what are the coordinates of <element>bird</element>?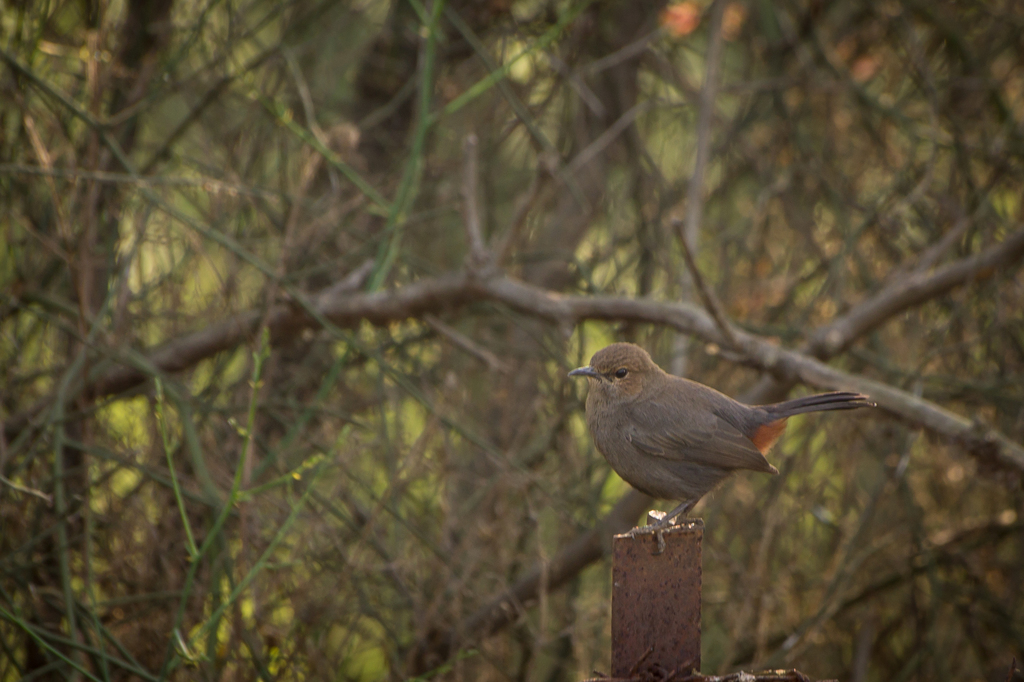
box(569, 349, 896, 539).
